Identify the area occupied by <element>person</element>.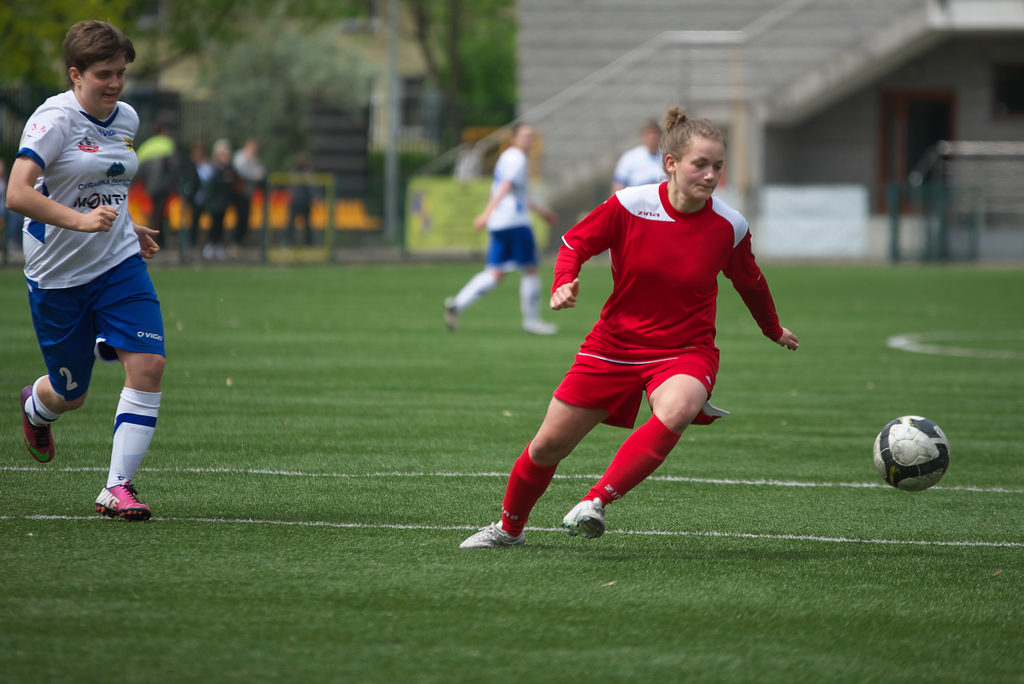
Area: (456,108,794,551).
